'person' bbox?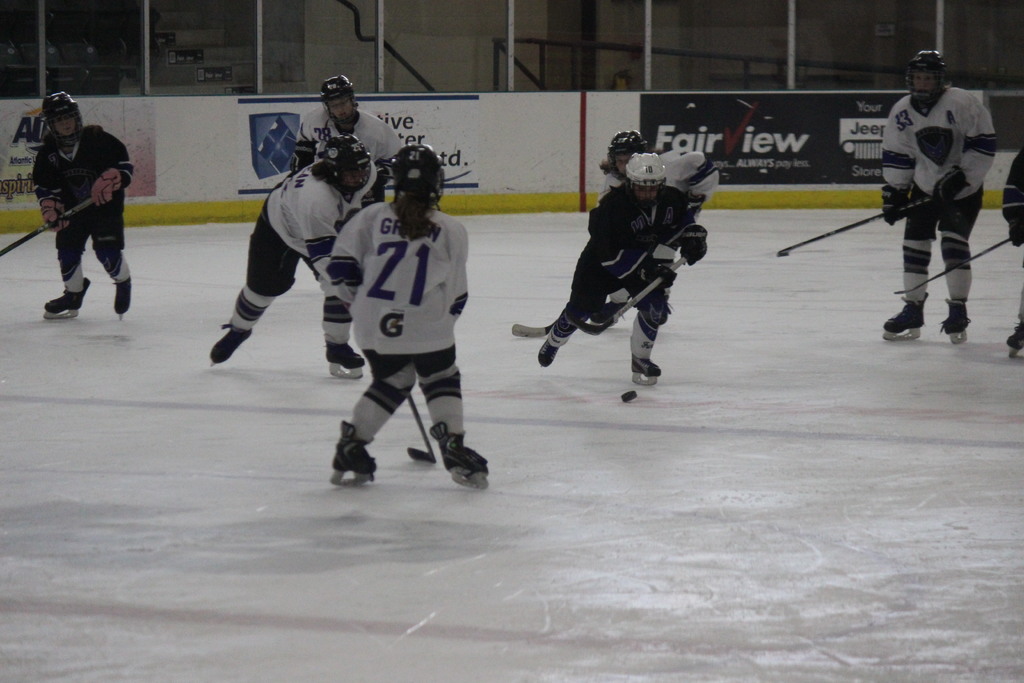
{"x1": 598, "y1": 131, "x2": 717, "y2": 324}
